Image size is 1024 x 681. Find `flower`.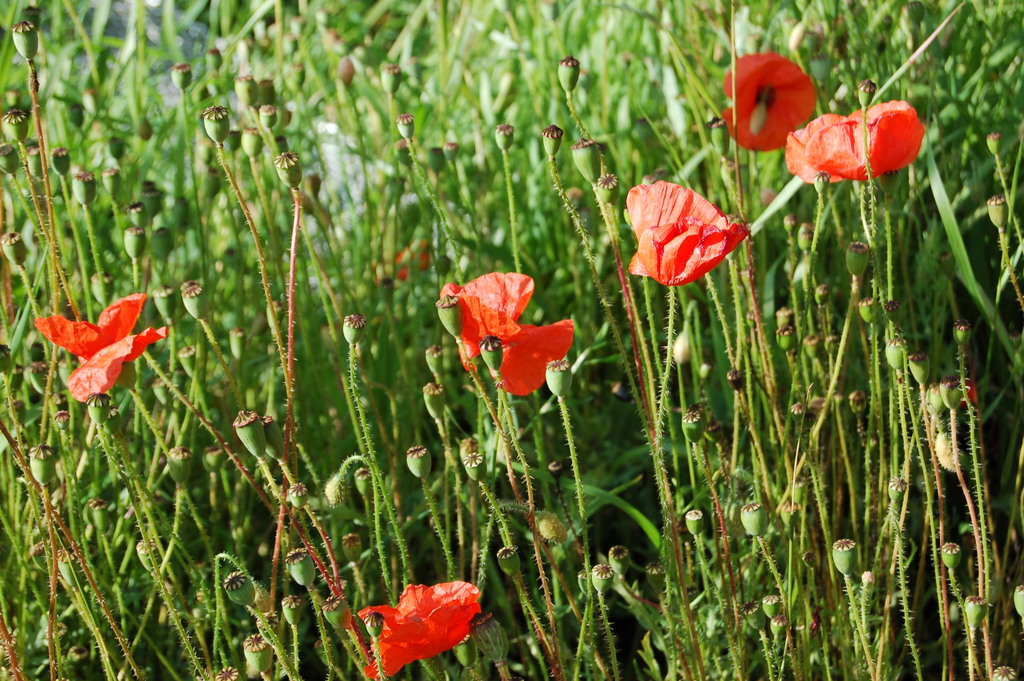
l=627, t=185, r=738, b=293.
